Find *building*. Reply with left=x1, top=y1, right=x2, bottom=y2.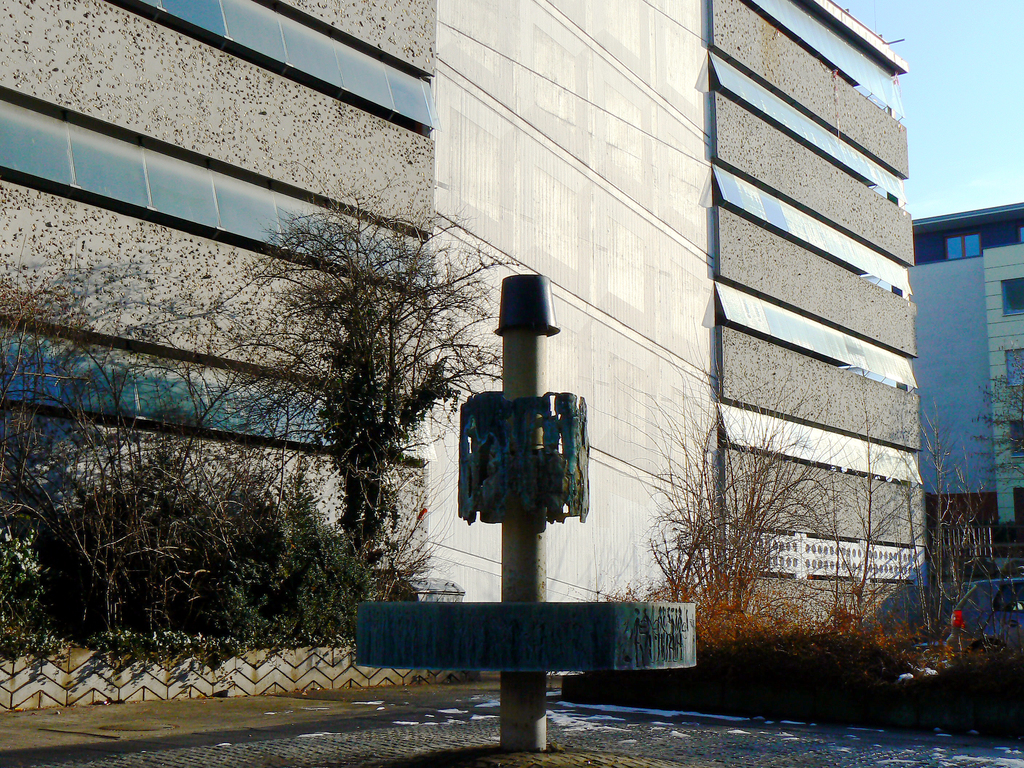
left=0, top=0, right=918, bottom=643.
